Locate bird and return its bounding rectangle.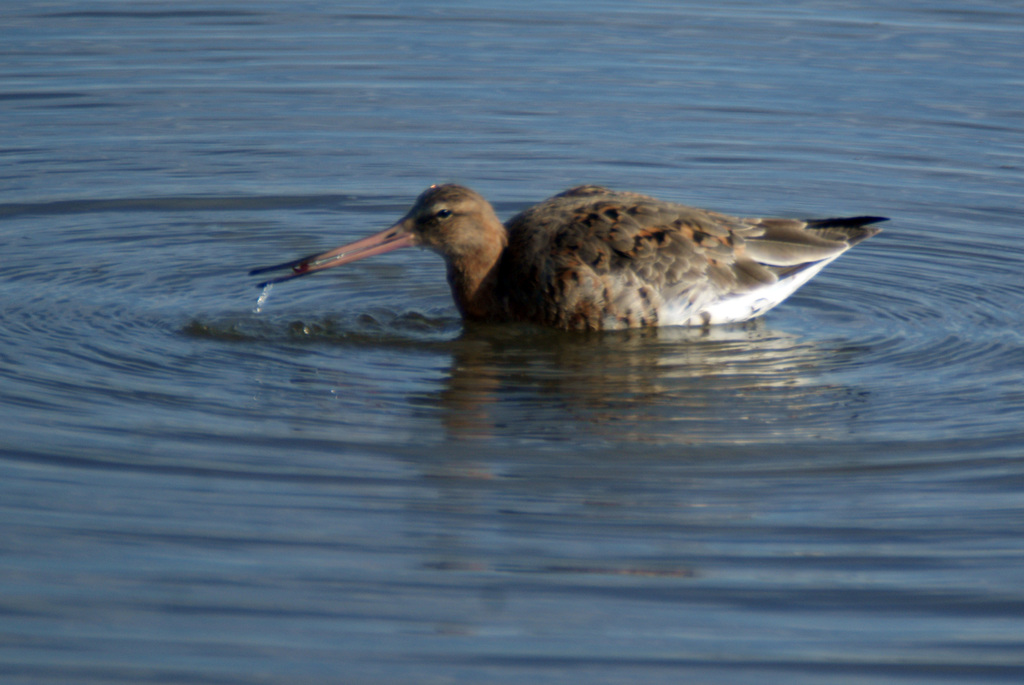
252,170,909,347.
